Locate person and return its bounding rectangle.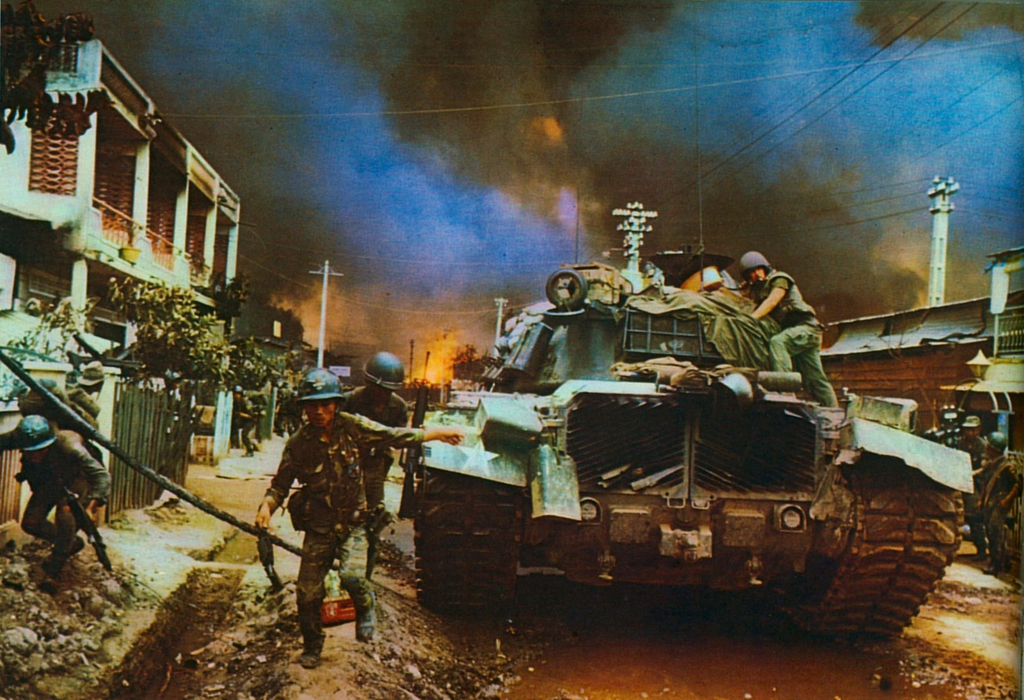
rect(15, 419, 111, 594).
